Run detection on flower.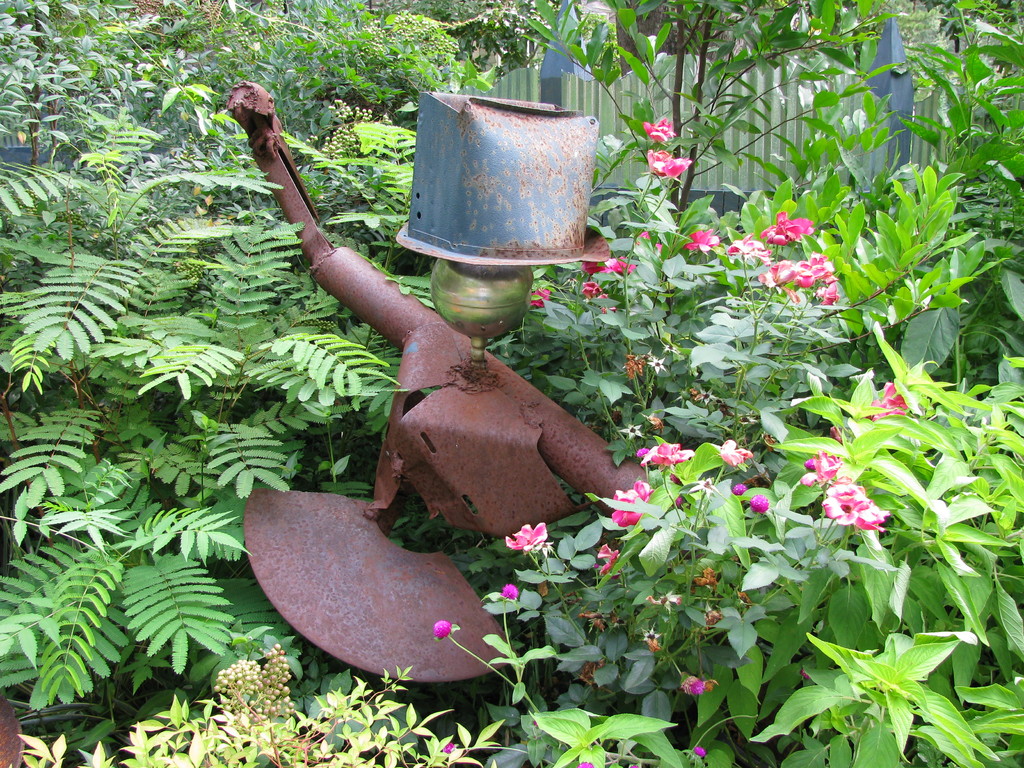
Result: (594, 541, 620, 579).
